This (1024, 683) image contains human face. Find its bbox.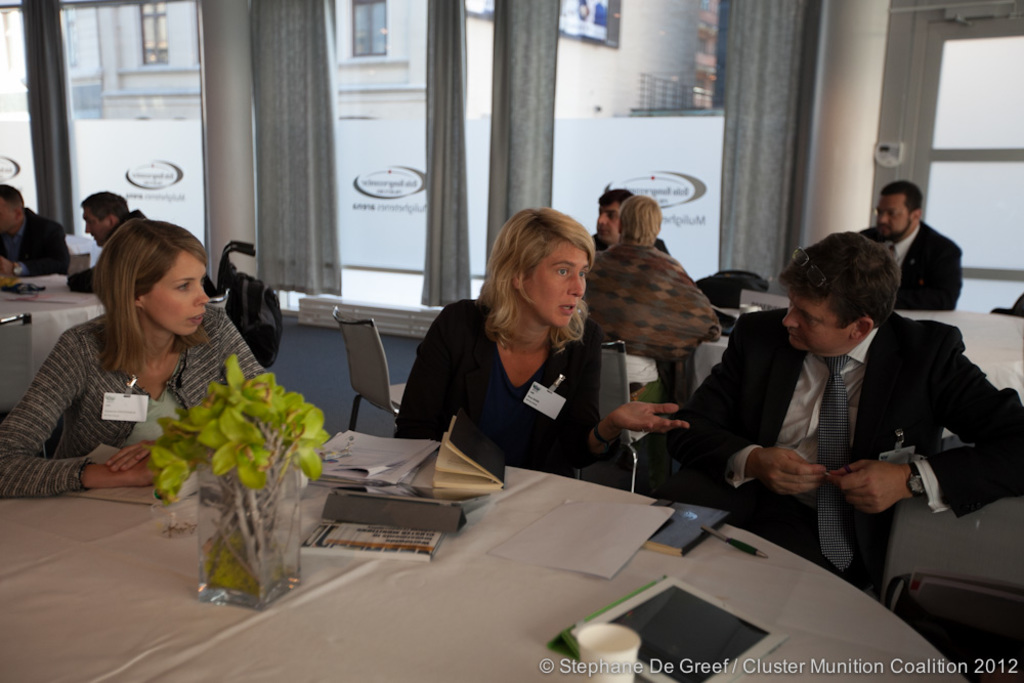
box(593, 198, 622, 240).
